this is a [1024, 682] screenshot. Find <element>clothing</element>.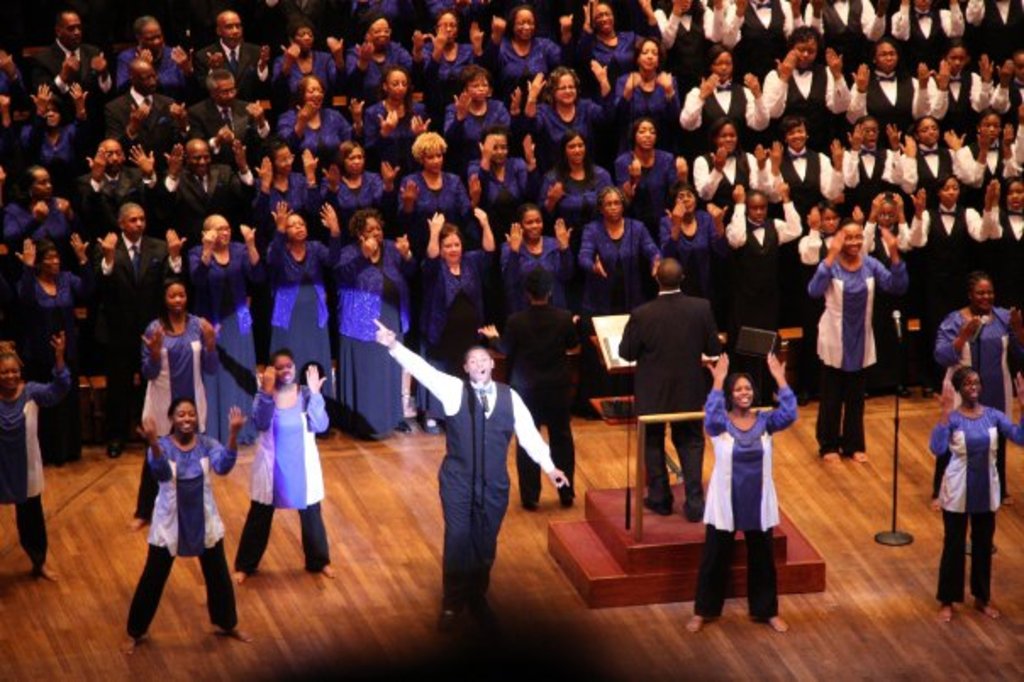
Bounding box: bbox(132, 304, 225, 521).
